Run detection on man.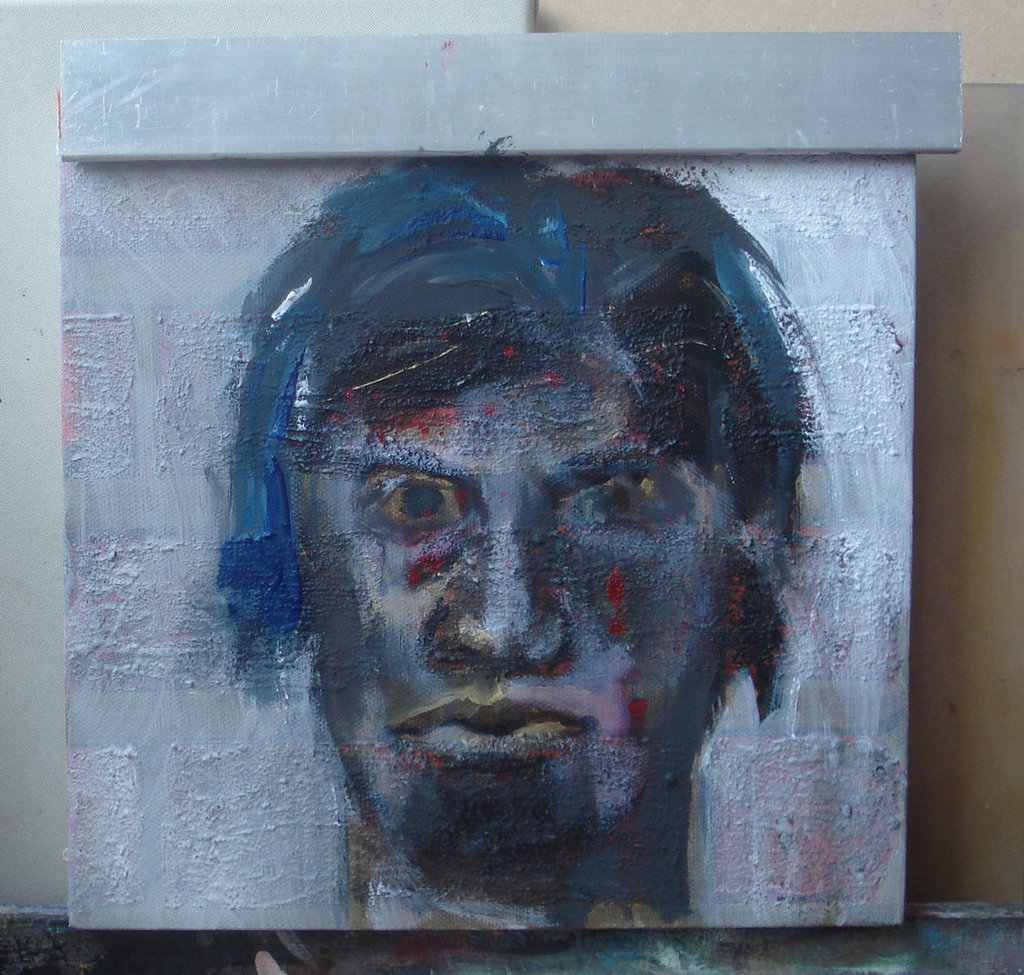
Result: pyautogui.locateOnScreen(204, 120, 944, 974).
